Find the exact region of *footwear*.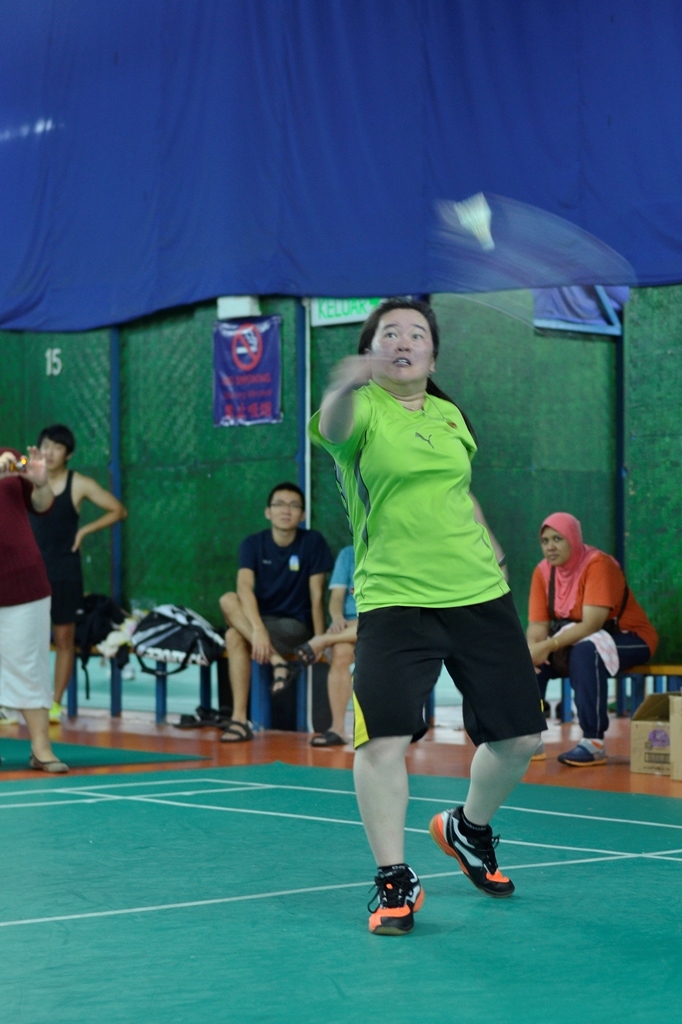
Exact region: {"left": 435, "top": 814, "right": 516, "bottom": 896}.
